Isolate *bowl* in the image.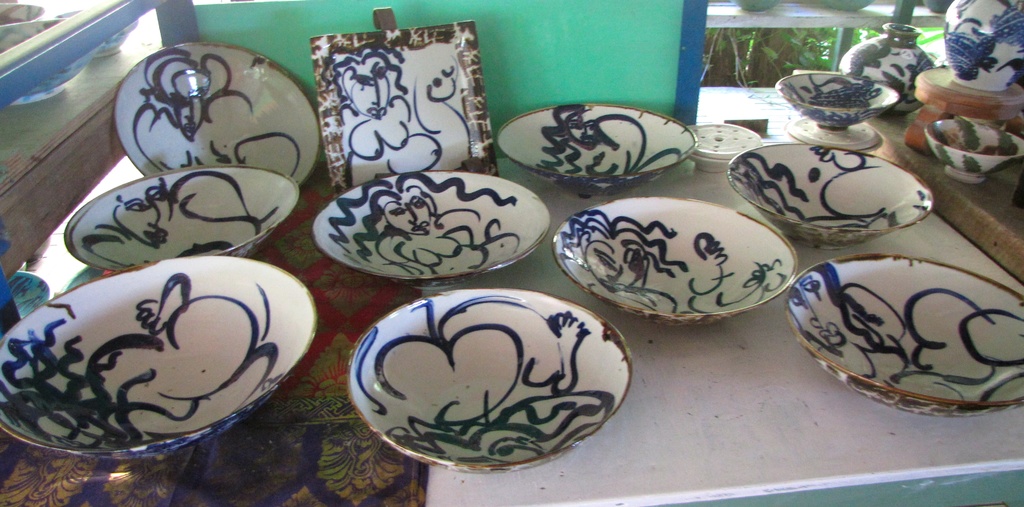
Isolated region: (x1=552, y1=195, x2=799, y2=329).
